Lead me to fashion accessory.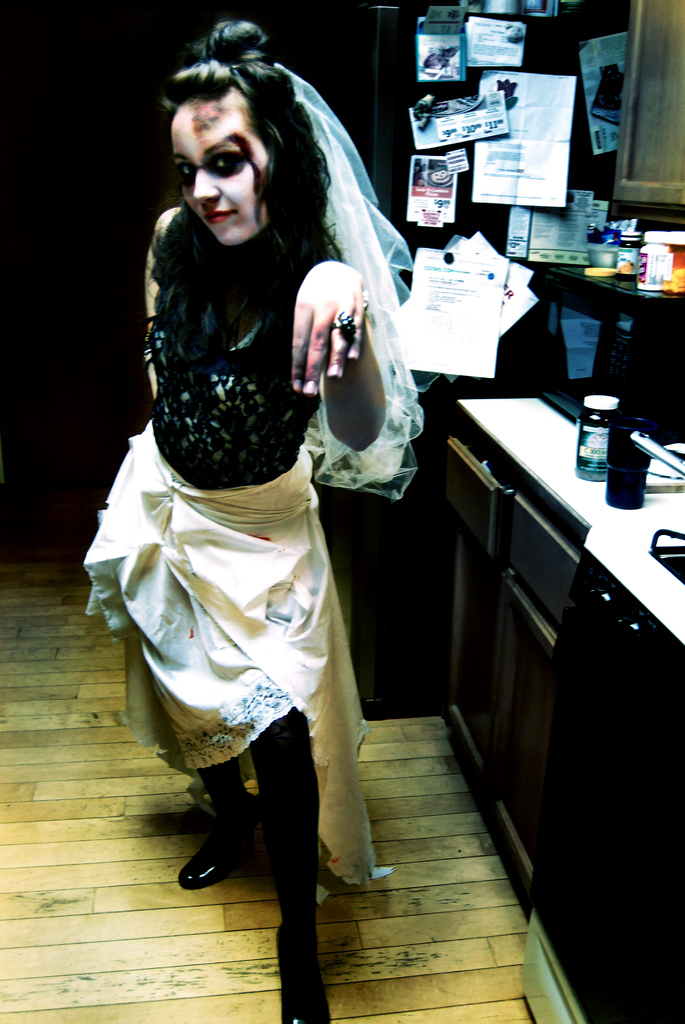
Lead to <box>139,313,156,372</box>.
